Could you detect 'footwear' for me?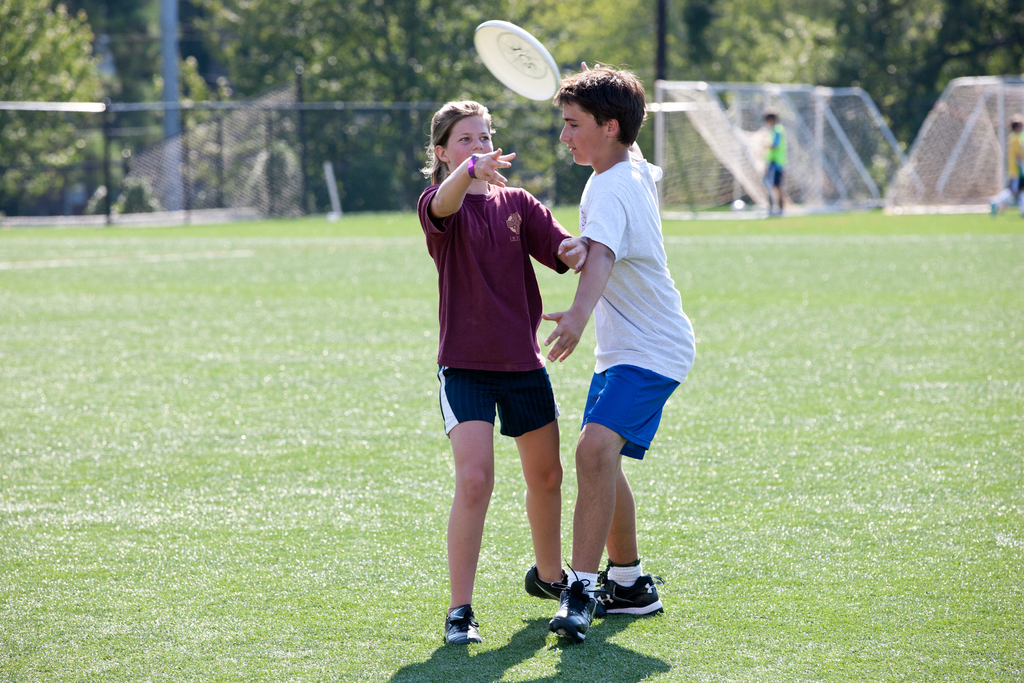
Detection result: 593, 570, 662, 619.
